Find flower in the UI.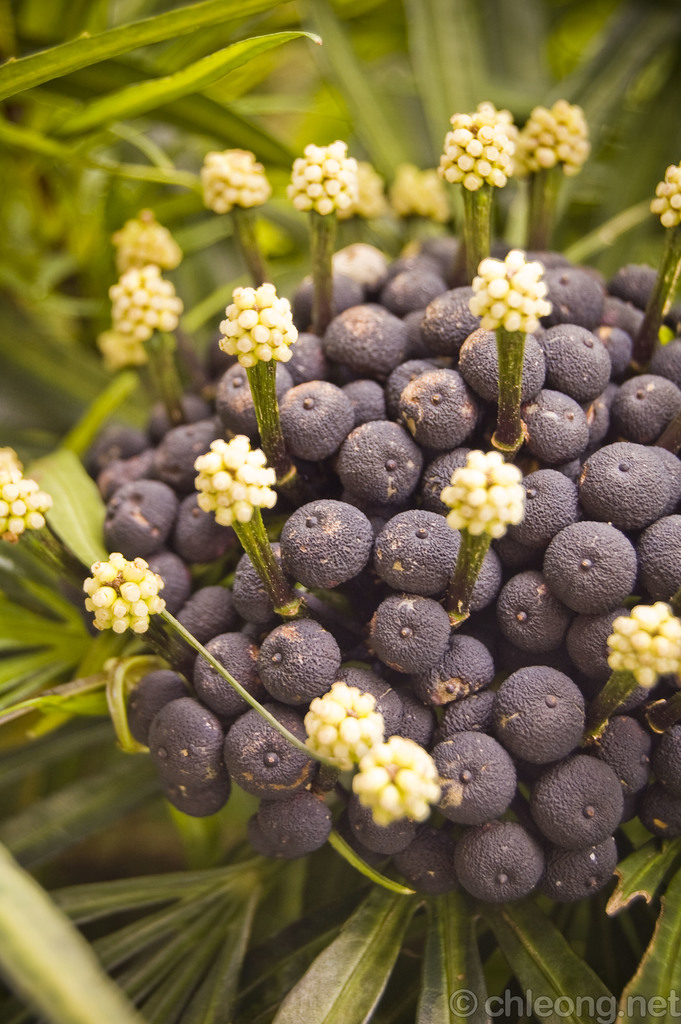
UI element at (left=110, top=264, right=192, bottom=340).
